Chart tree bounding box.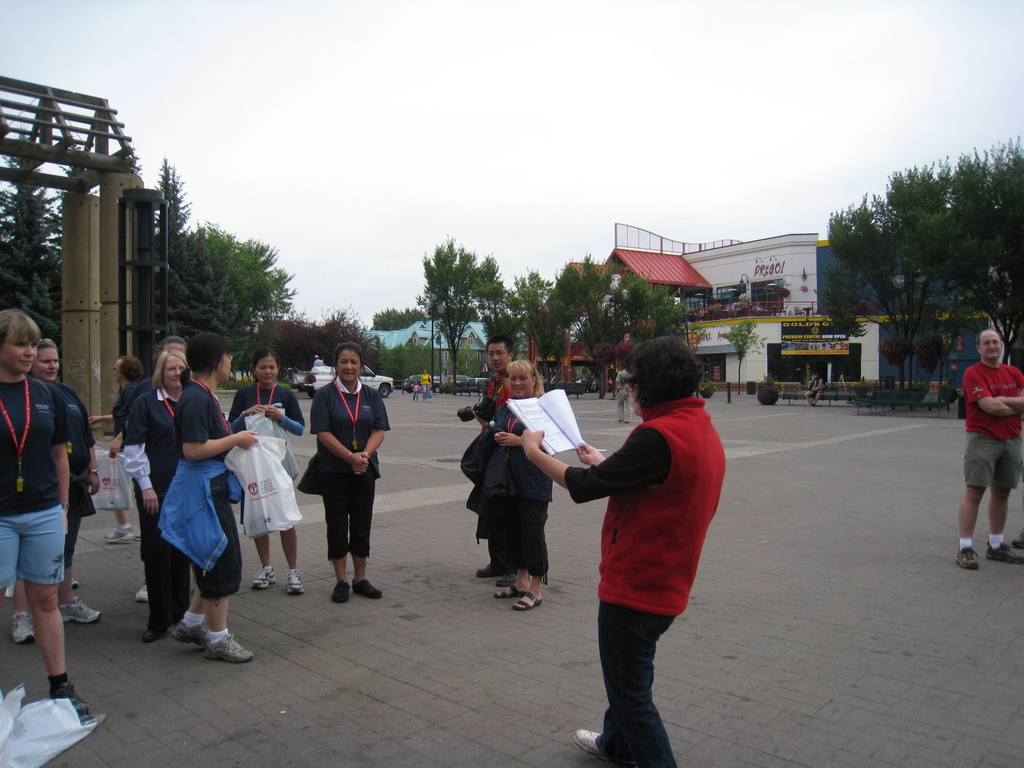
Charted: 721 320 773 388.
